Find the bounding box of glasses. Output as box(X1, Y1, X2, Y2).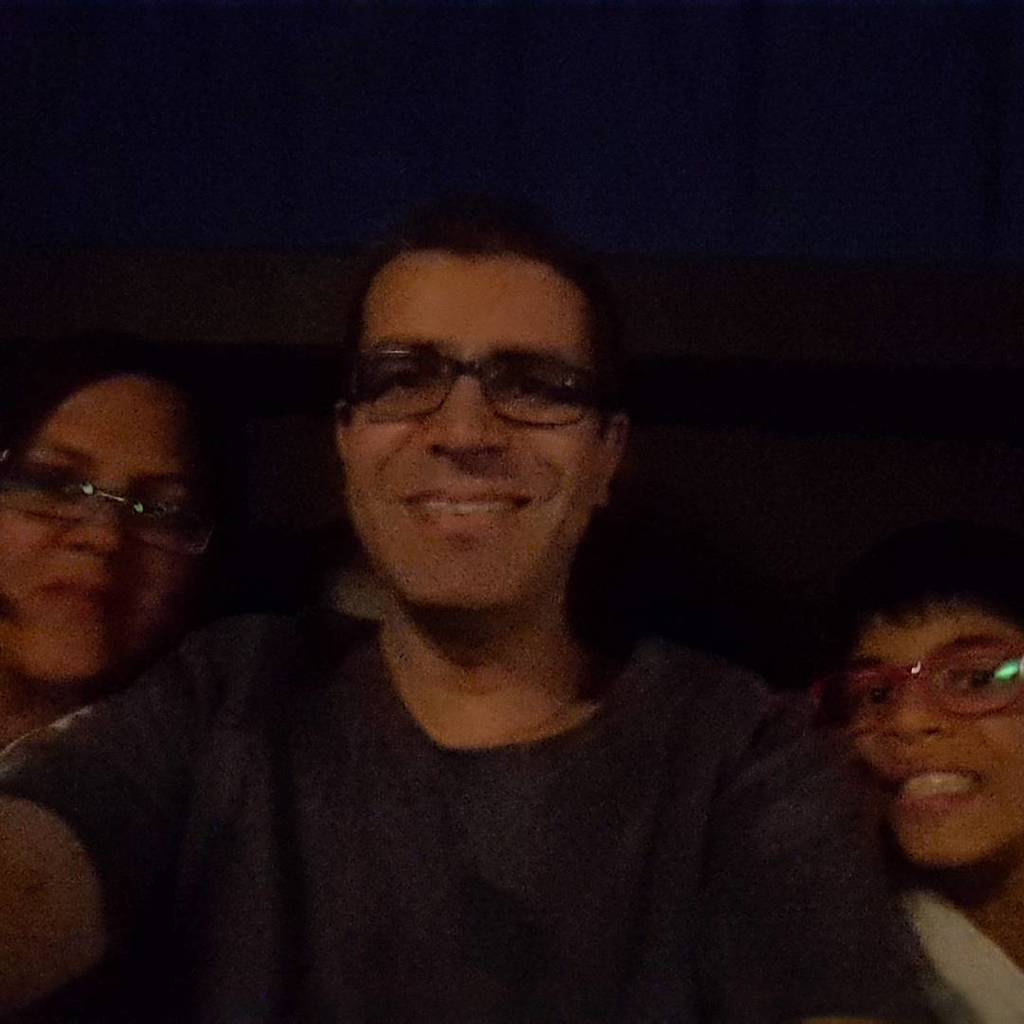
box(0, 455, 217, 525).
